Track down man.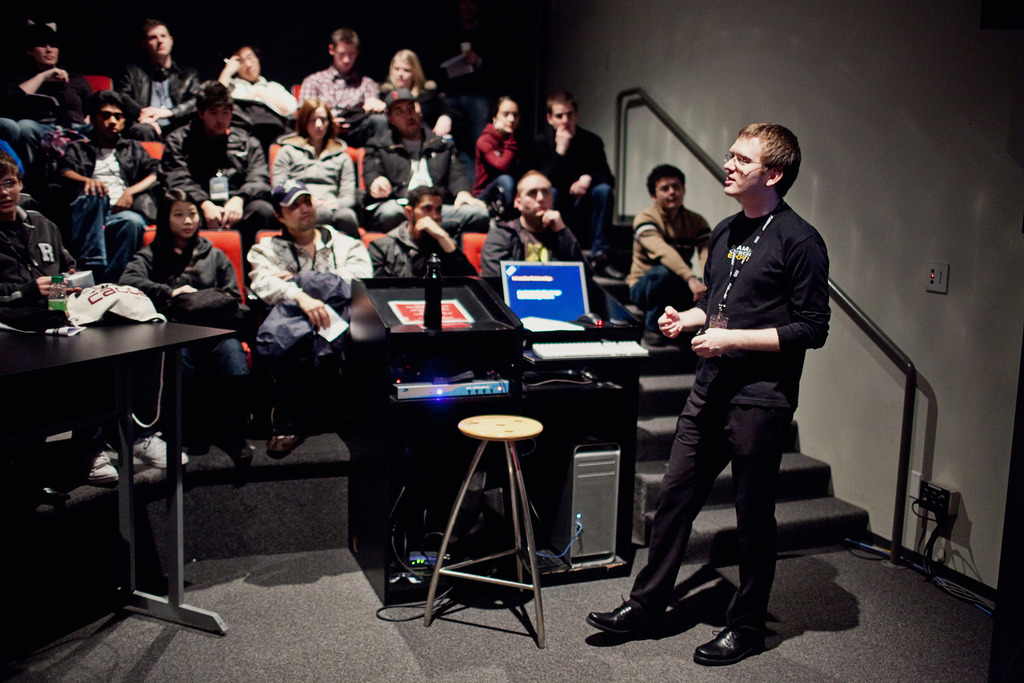
Tracked to 298 29 388 152.
